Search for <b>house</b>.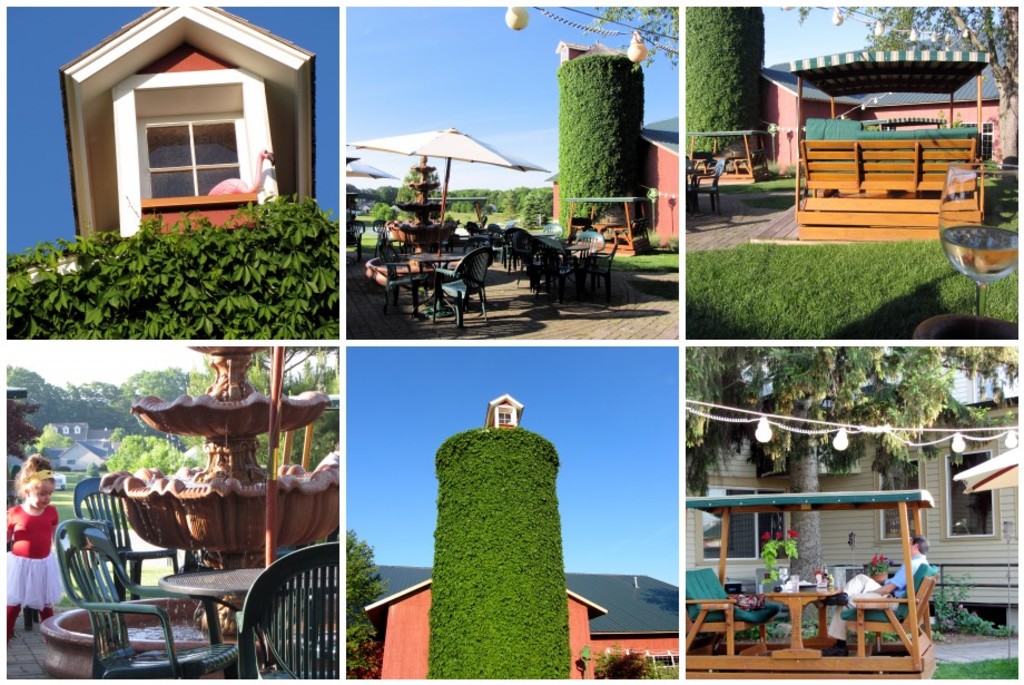
Found at (left=592, top=629, right=679, bottom=674).
